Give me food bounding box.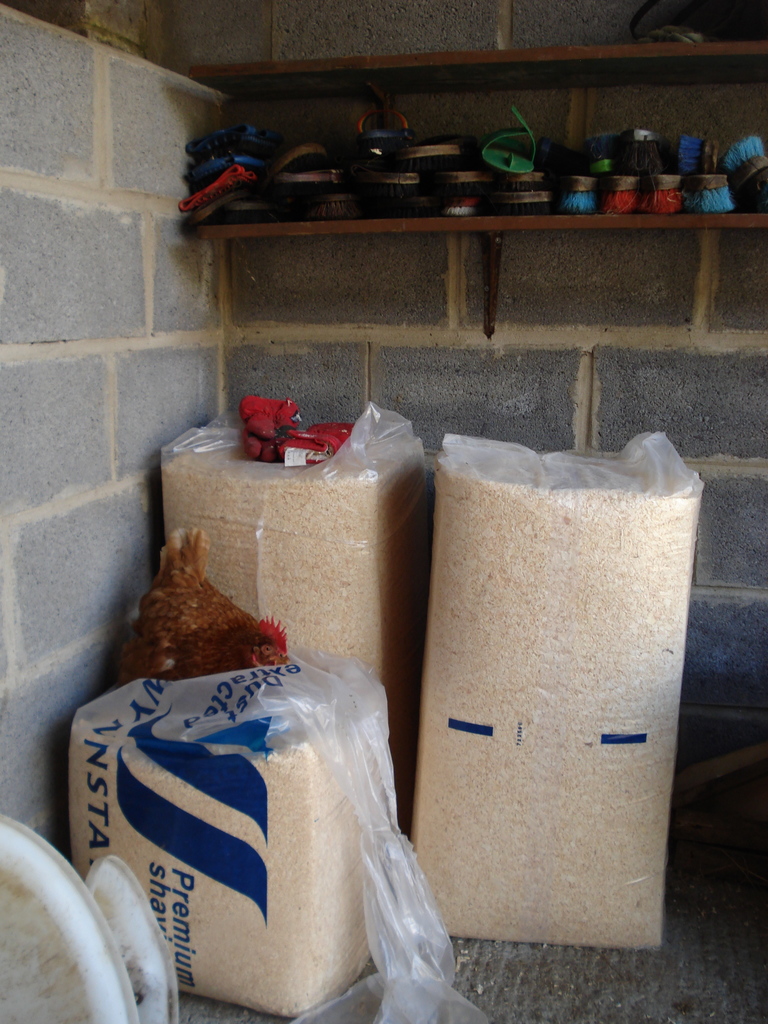
388/449/700/952.
